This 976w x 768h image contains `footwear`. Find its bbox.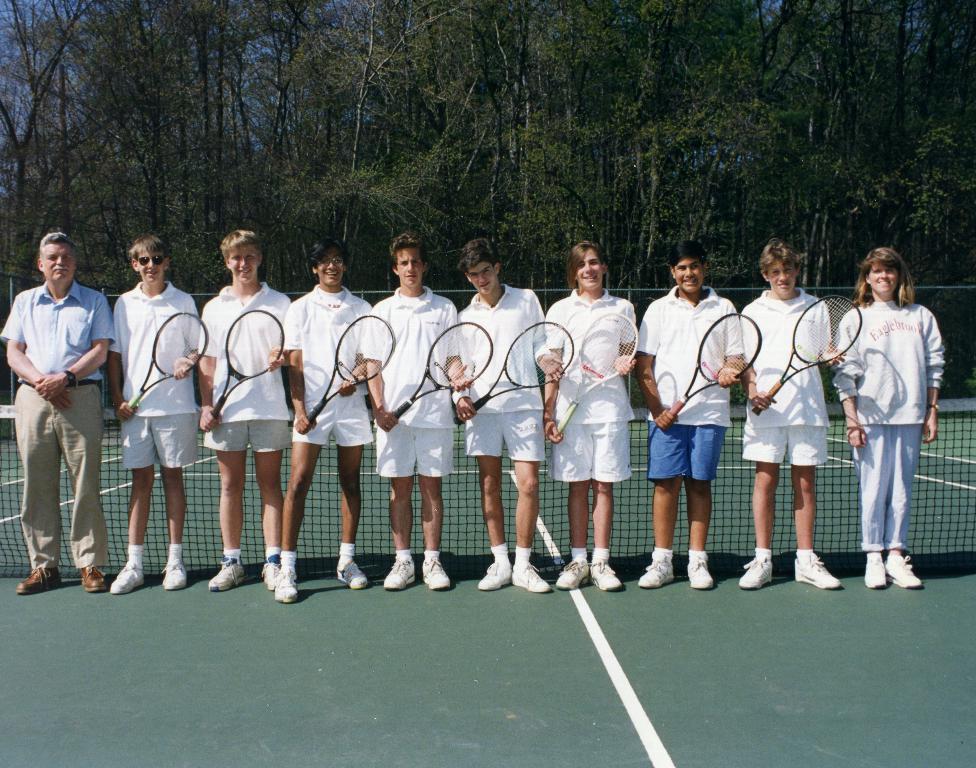
select_region(259, 561, 279, 588).
